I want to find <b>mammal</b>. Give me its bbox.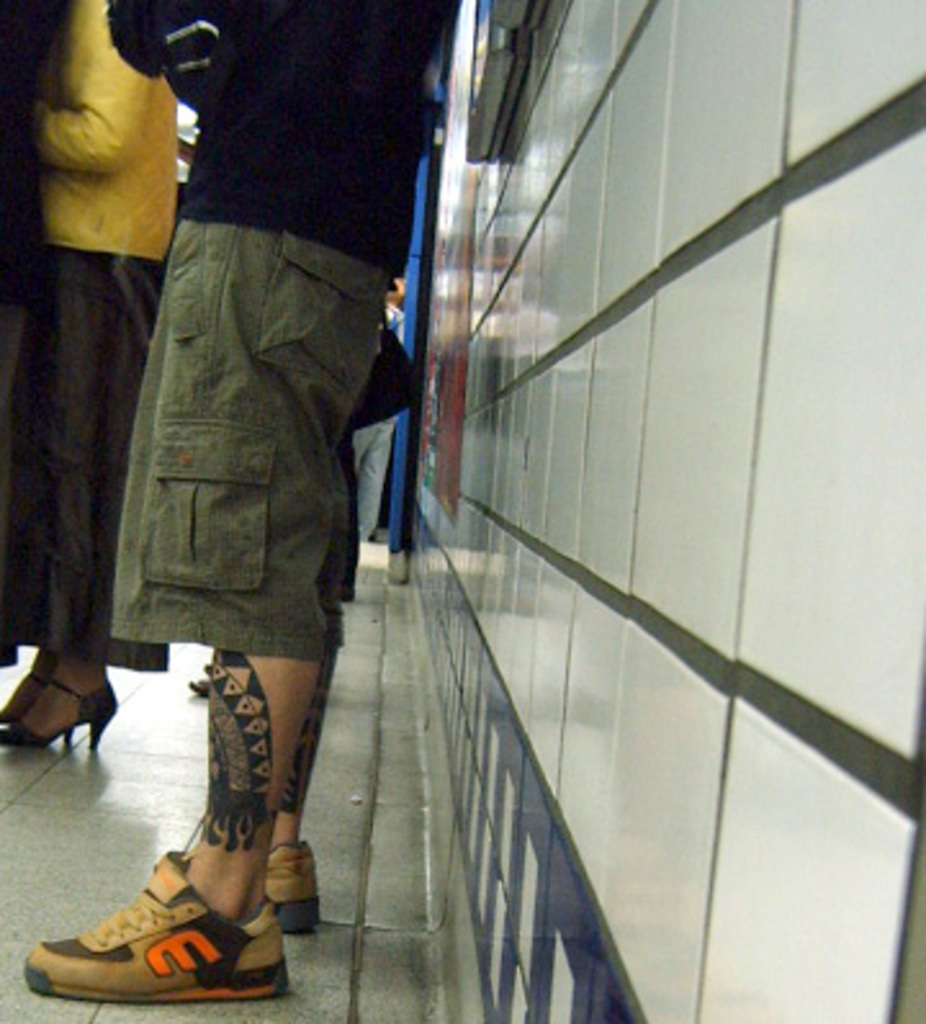
bbox(350, 275, 412, 512).
